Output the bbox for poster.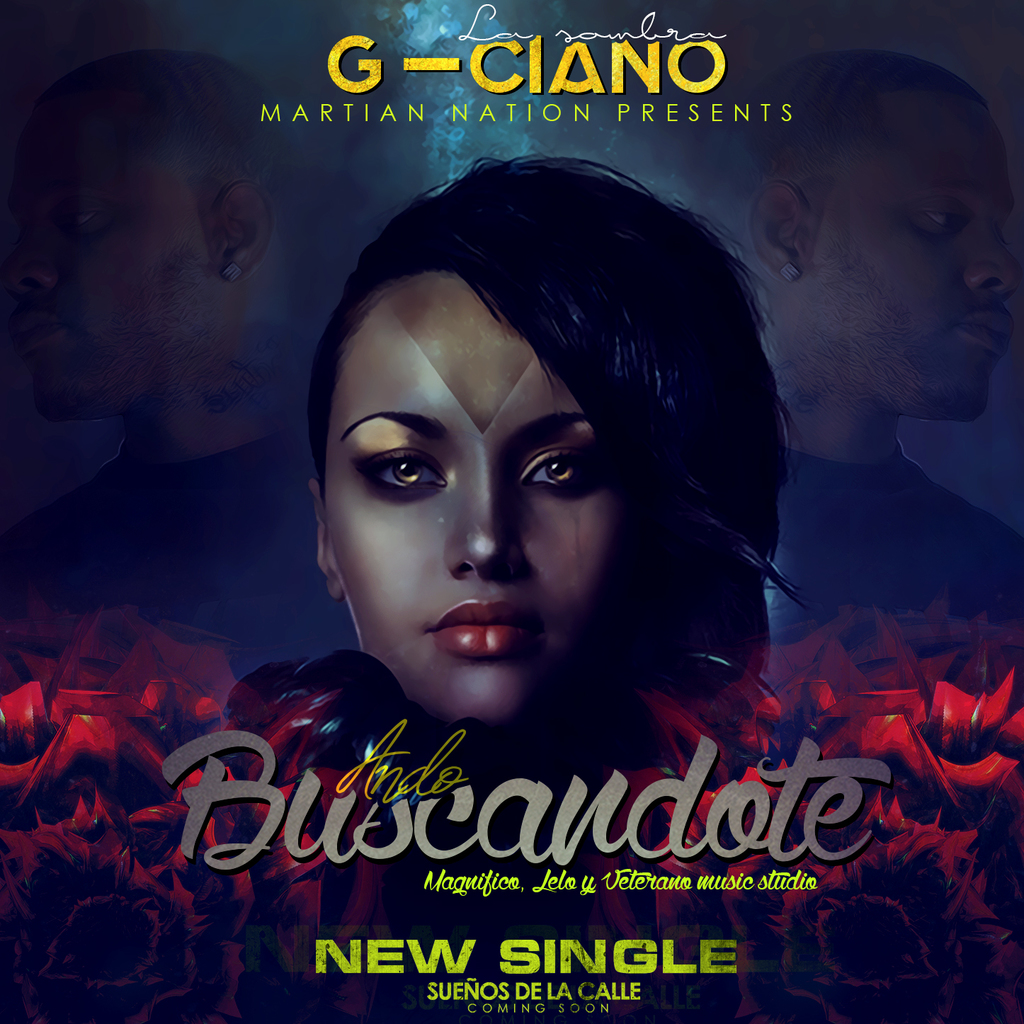
x1=0 y1=0 x2=1023 y2=1023.
